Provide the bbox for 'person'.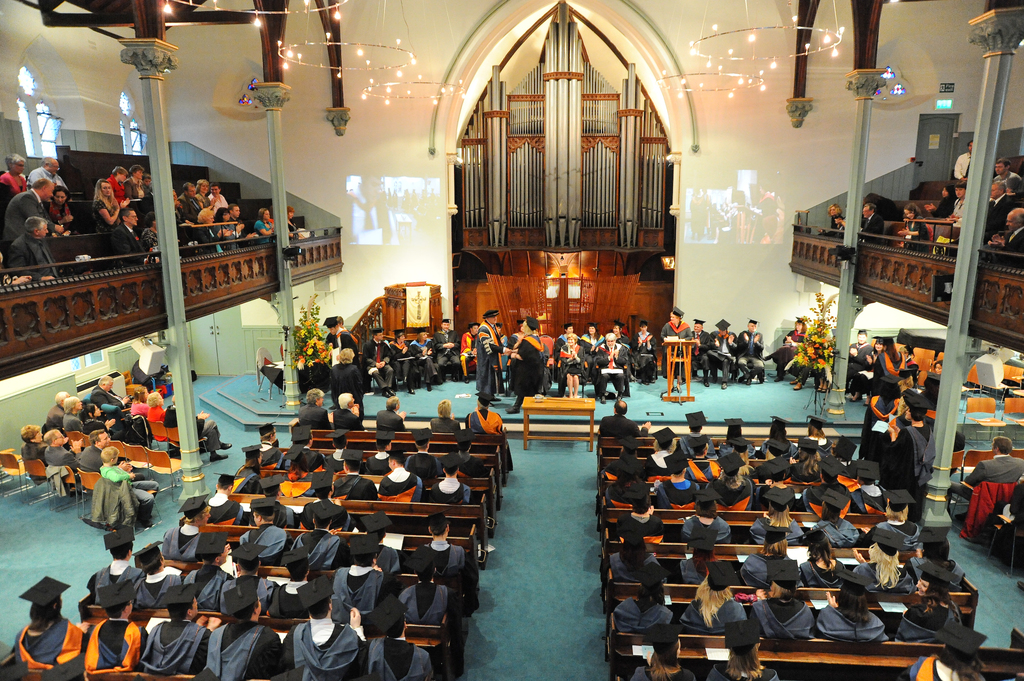
pyautogui.locateOnScreen(737, 319, 765, 385).
